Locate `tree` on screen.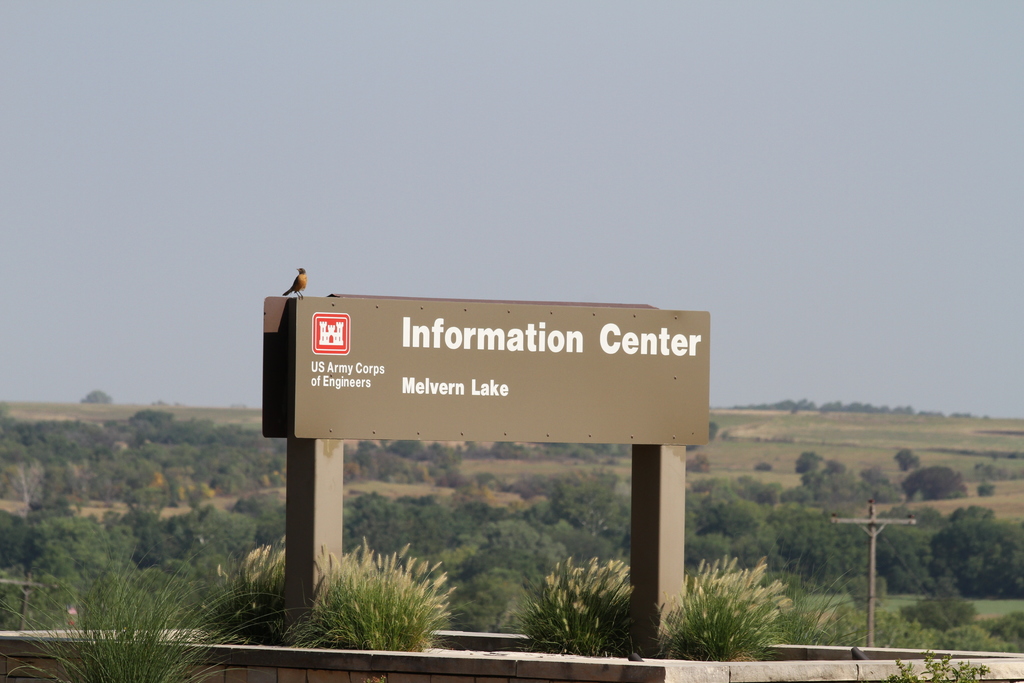
On screen at detection(936, 498, 994, 527).
